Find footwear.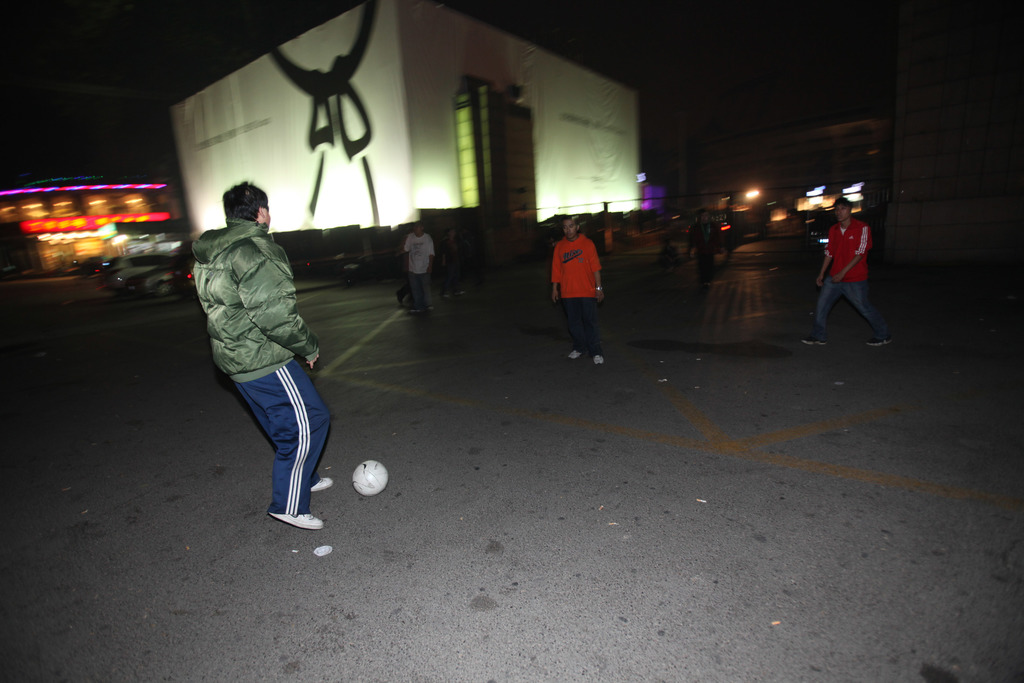
BBox(309, 472, 335, 490).
